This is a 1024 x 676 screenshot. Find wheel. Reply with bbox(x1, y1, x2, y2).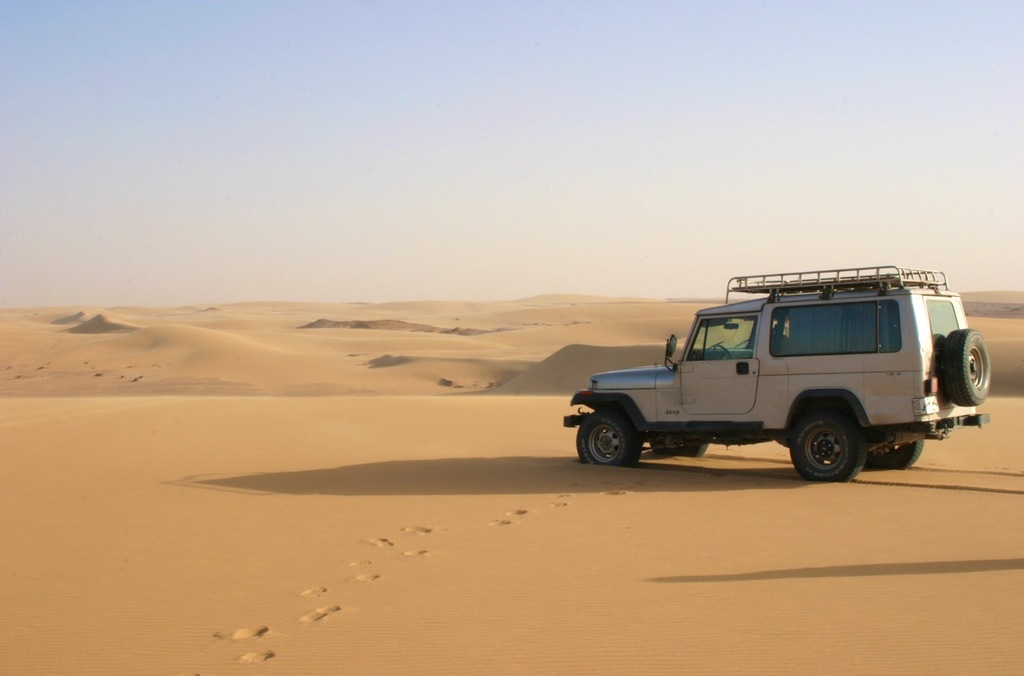
bbox(944, 329, 990, 408).
